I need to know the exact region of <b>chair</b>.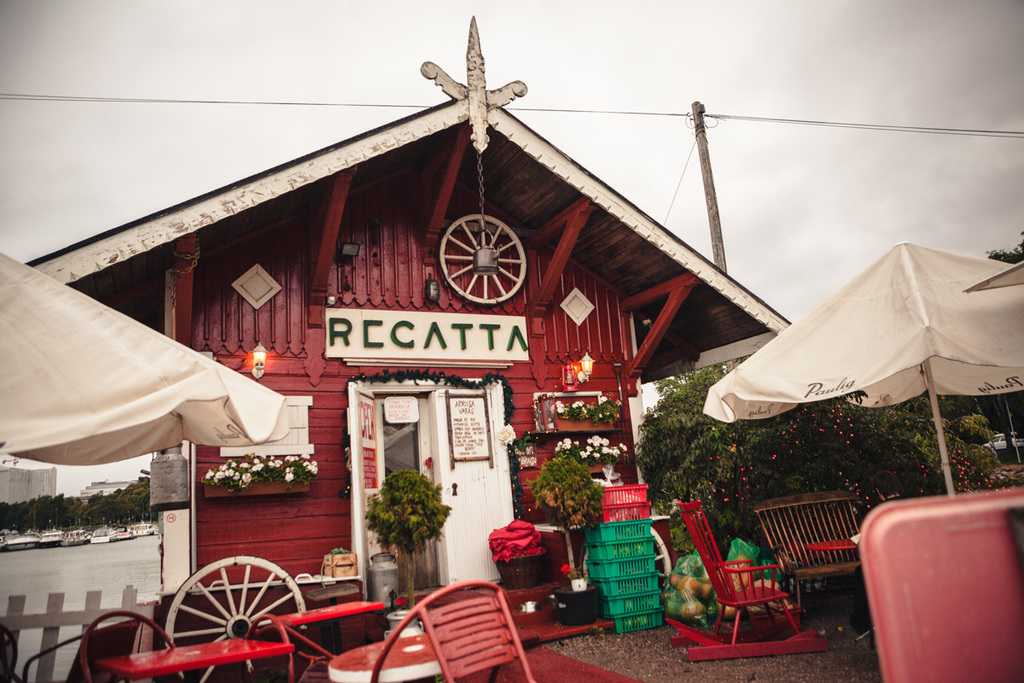
Region: locate(247, 614, 340, 682).
